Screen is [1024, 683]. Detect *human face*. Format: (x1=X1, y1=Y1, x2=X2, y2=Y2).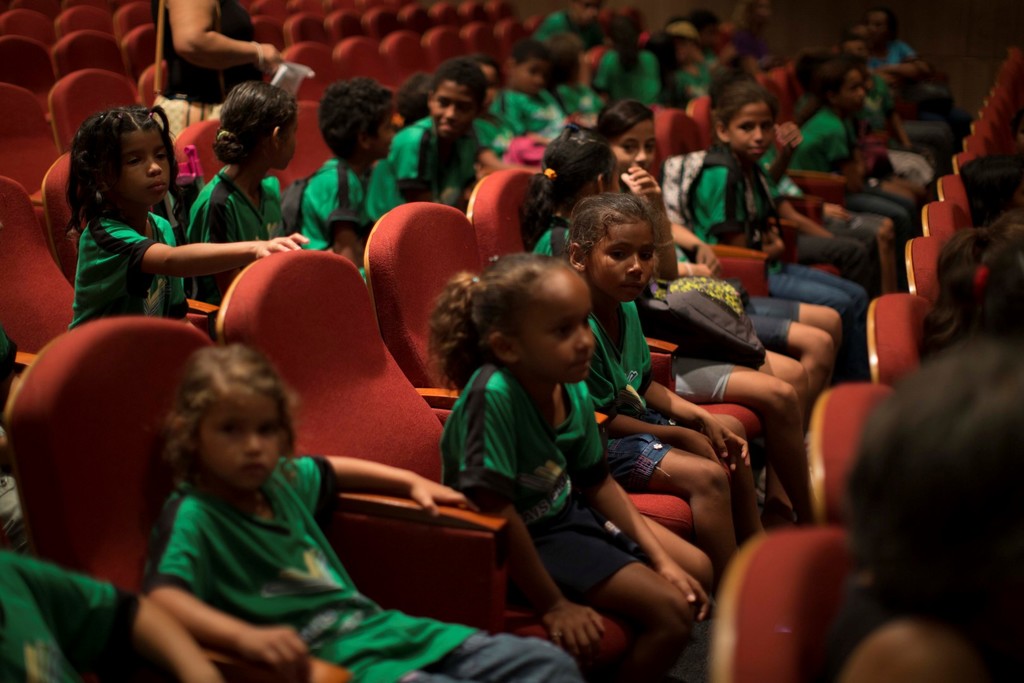
(x1=195, y1=390, x2=286, y2=495).
